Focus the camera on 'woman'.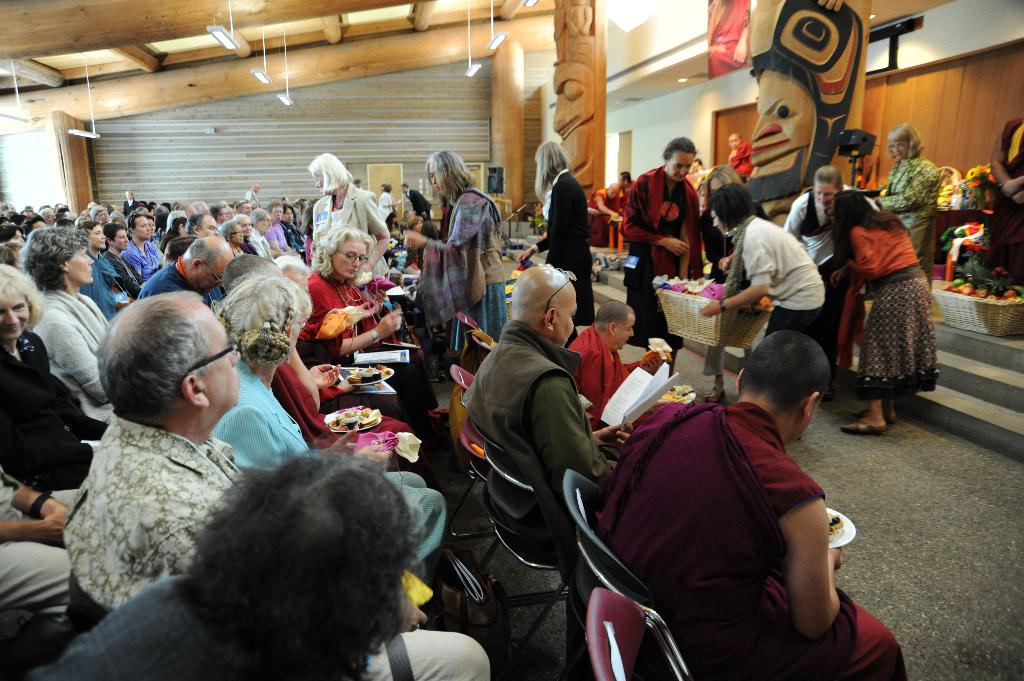
Focus region: {"left": 74, "top": 219, "right": 131, "bottom": 321}.
